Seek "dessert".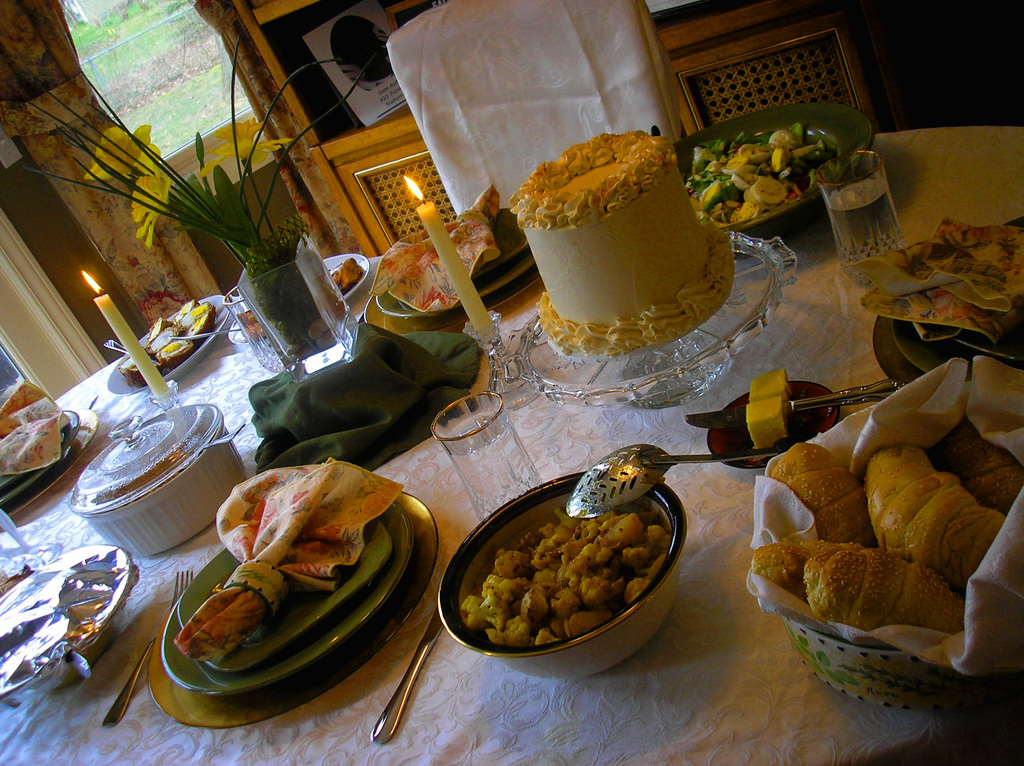
127,346,163,385.
